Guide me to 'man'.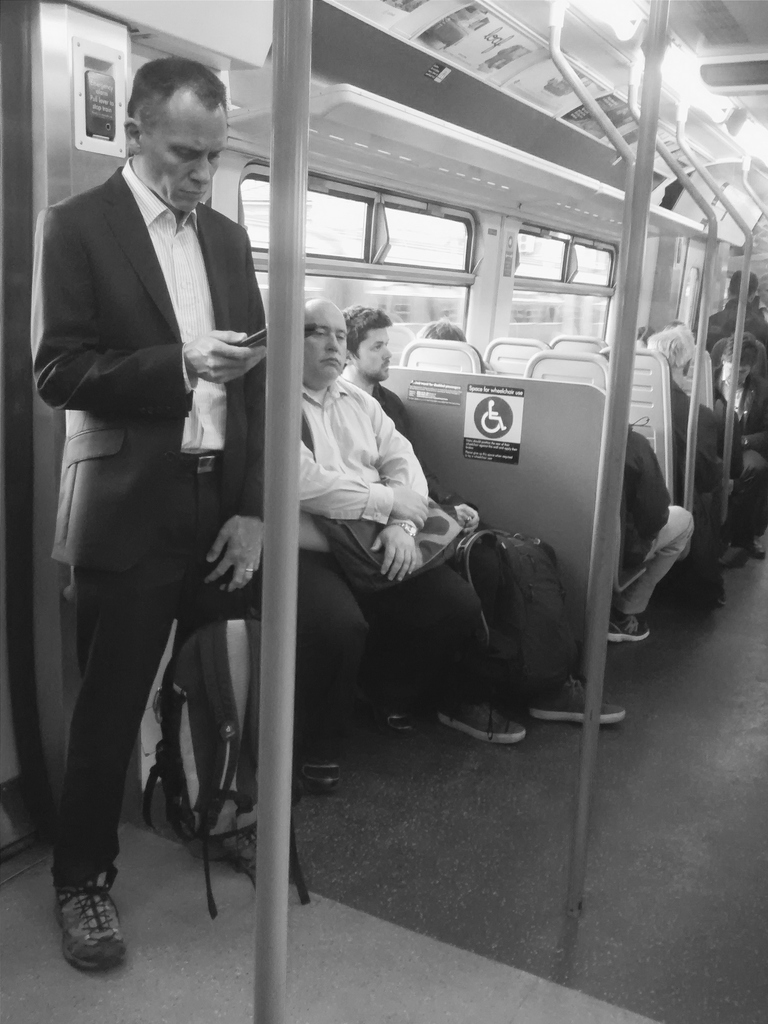
Guidance: x1=278, y1=310, x2=491, y2=796.
